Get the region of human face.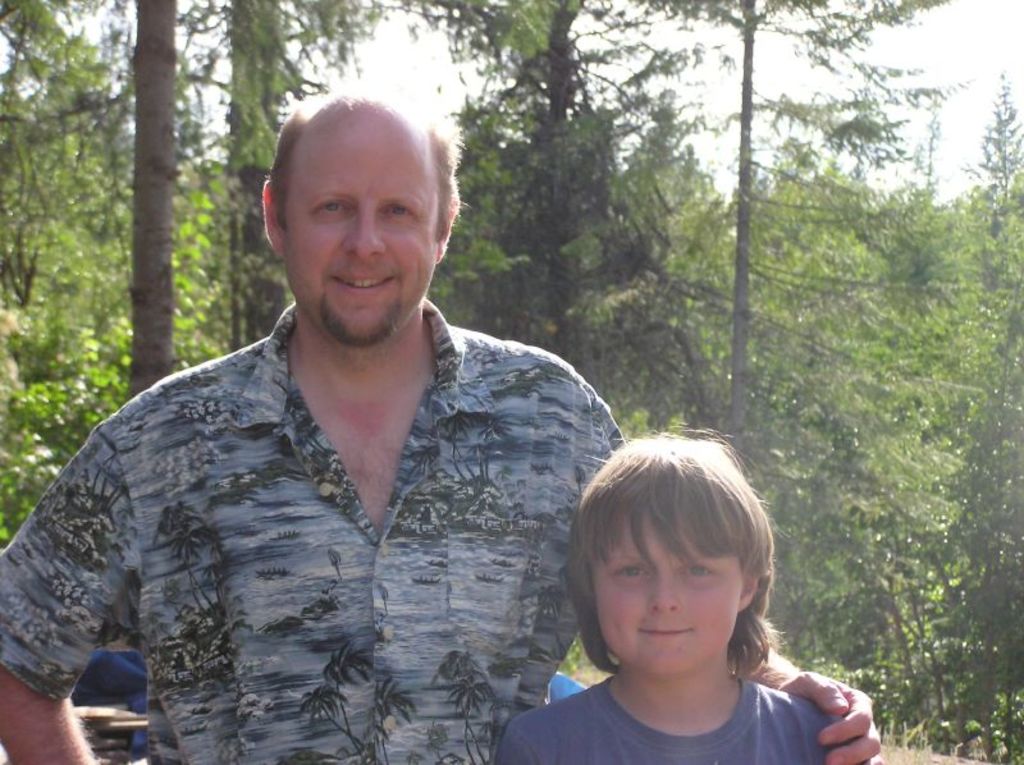
(282,136,431,345).
